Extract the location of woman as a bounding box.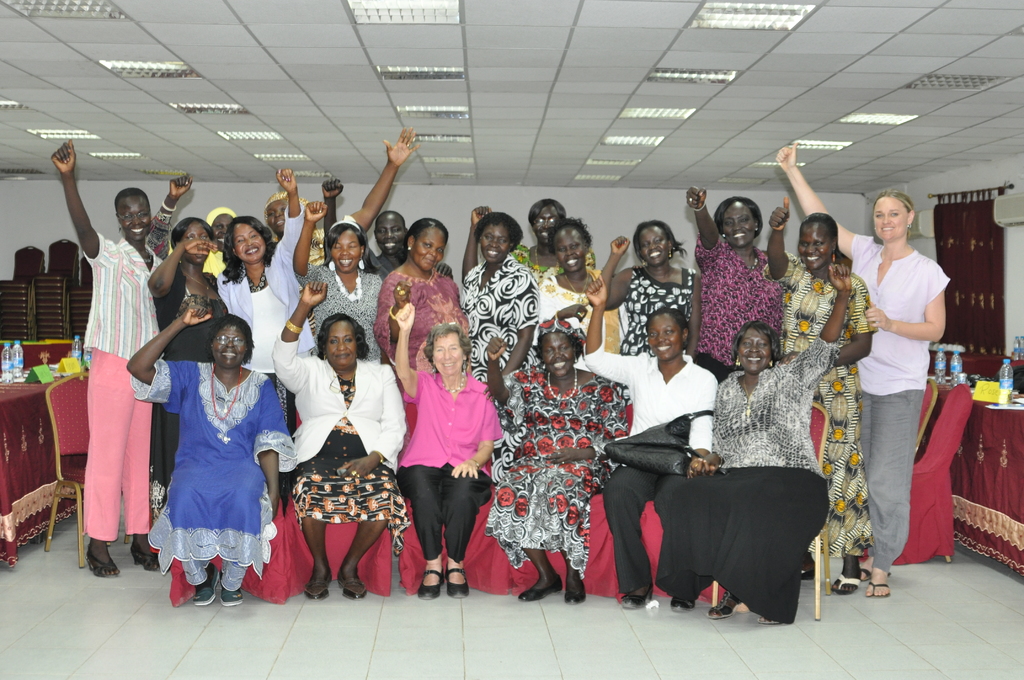
x1=372, y1=216, x2=471, y2=370.
